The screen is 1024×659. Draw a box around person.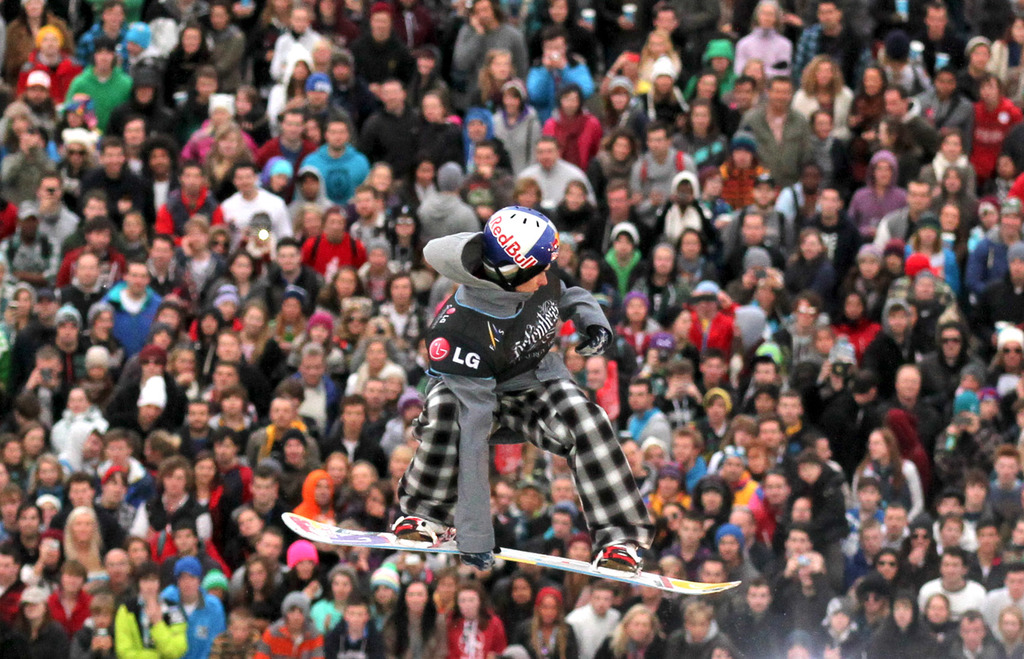
x1=397, y1=88, x2=464, y2=175.
